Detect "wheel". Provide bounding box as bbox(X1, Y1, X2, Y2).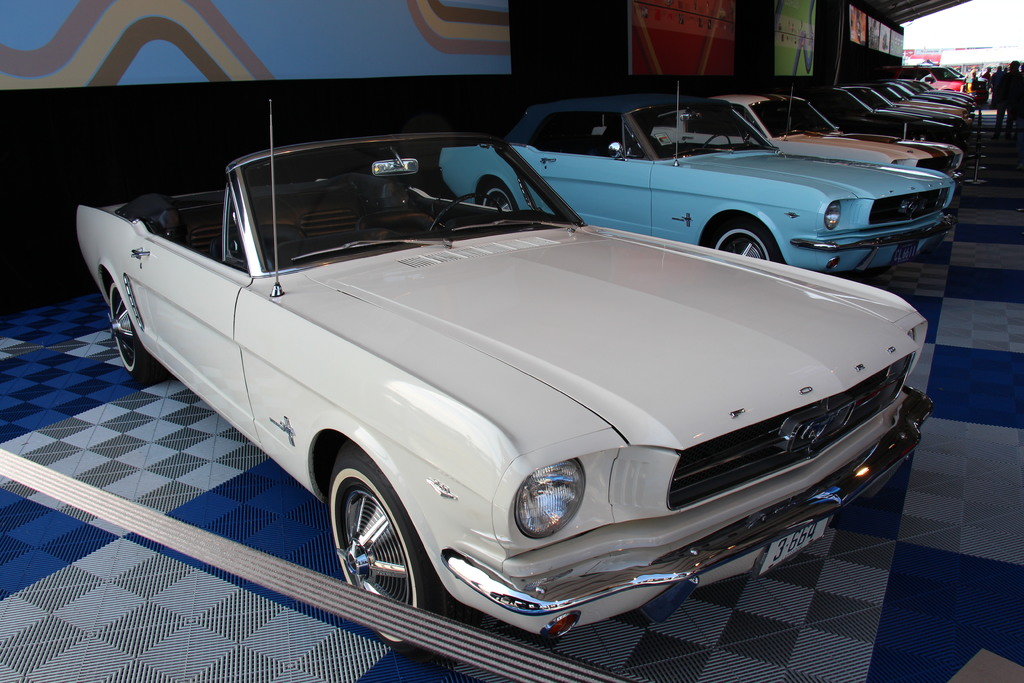
bbox(430, 188, 506, 236).
